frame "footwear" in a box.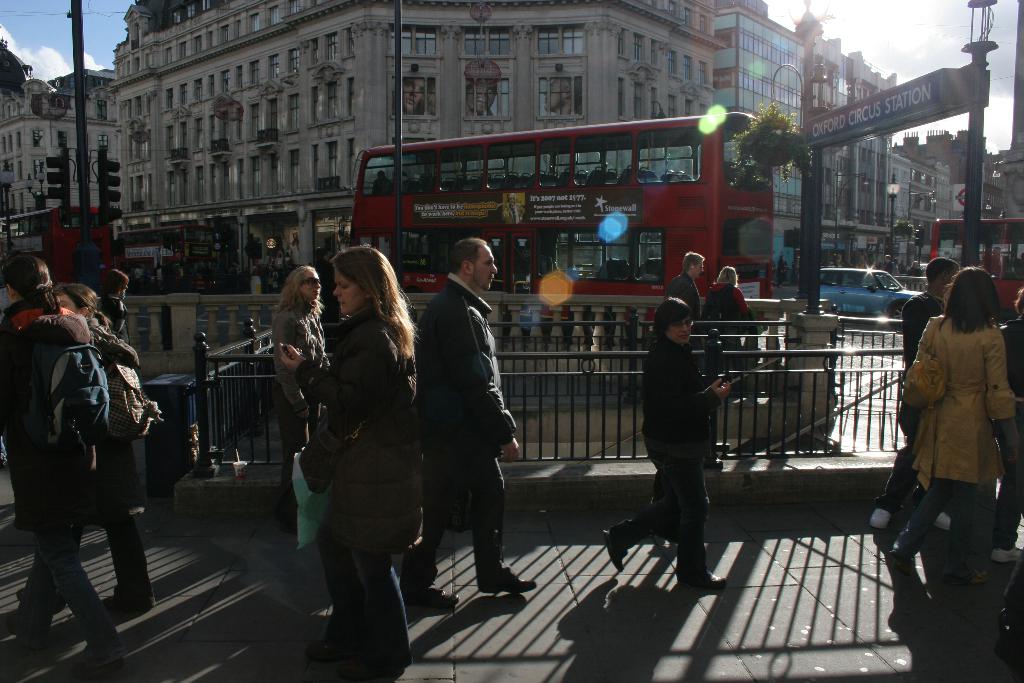
bbox(102, 590, 154, 611).
